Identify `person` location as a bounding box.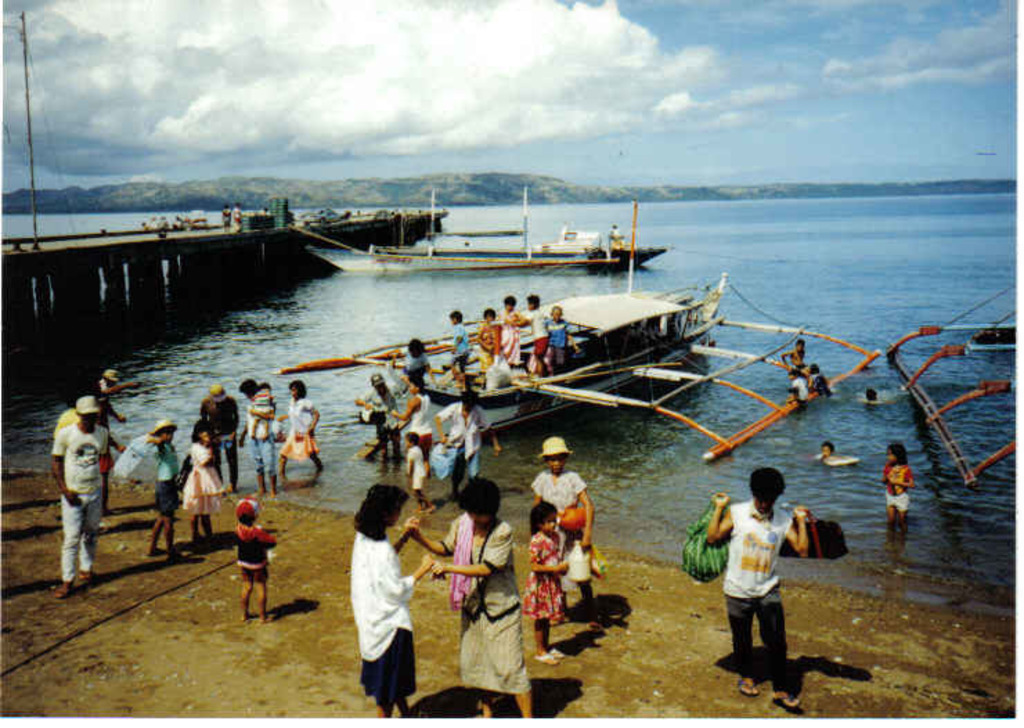
[left=389, top=334, right=440, bottom=381].
